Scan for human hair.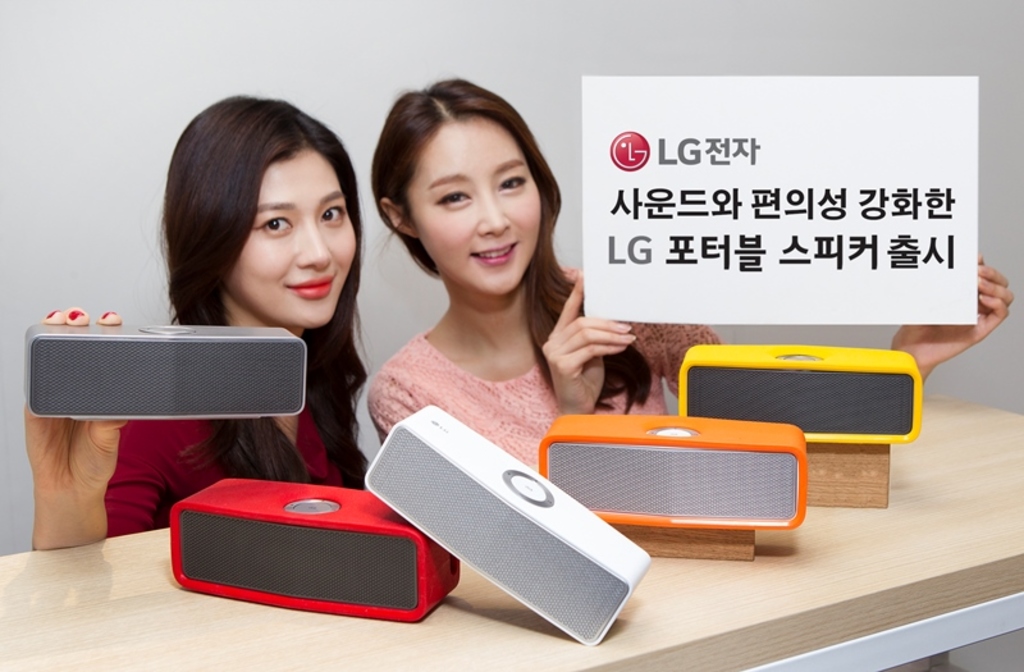
Scan result: rect(136, 93, 376, 490).
